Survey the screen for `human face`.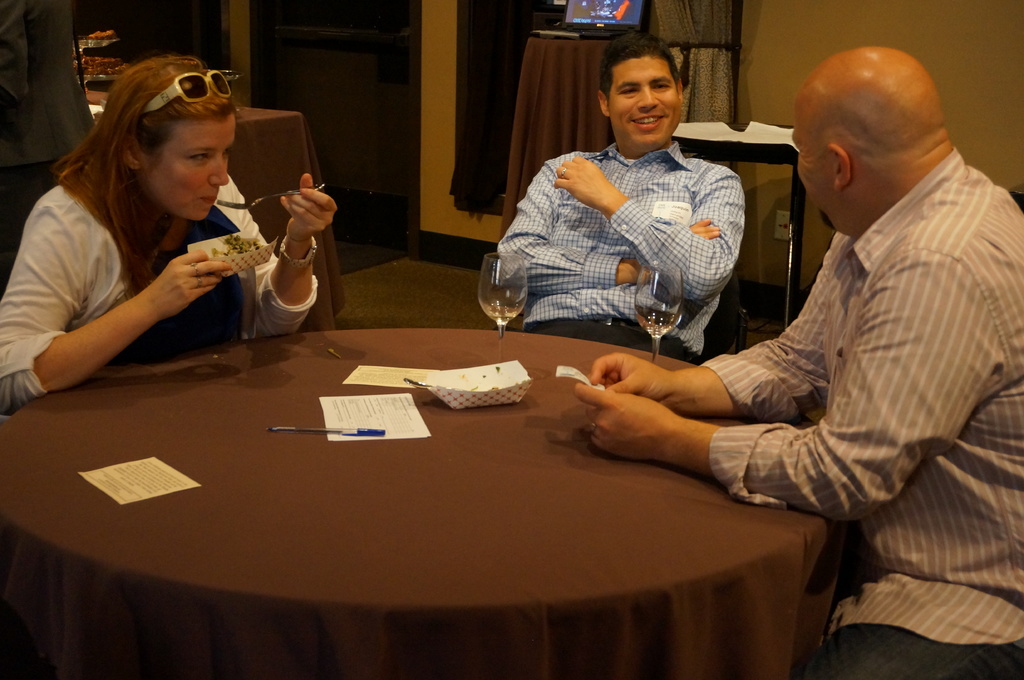
Survey found: x1=609 y1=59 x2=679 y2=150.
